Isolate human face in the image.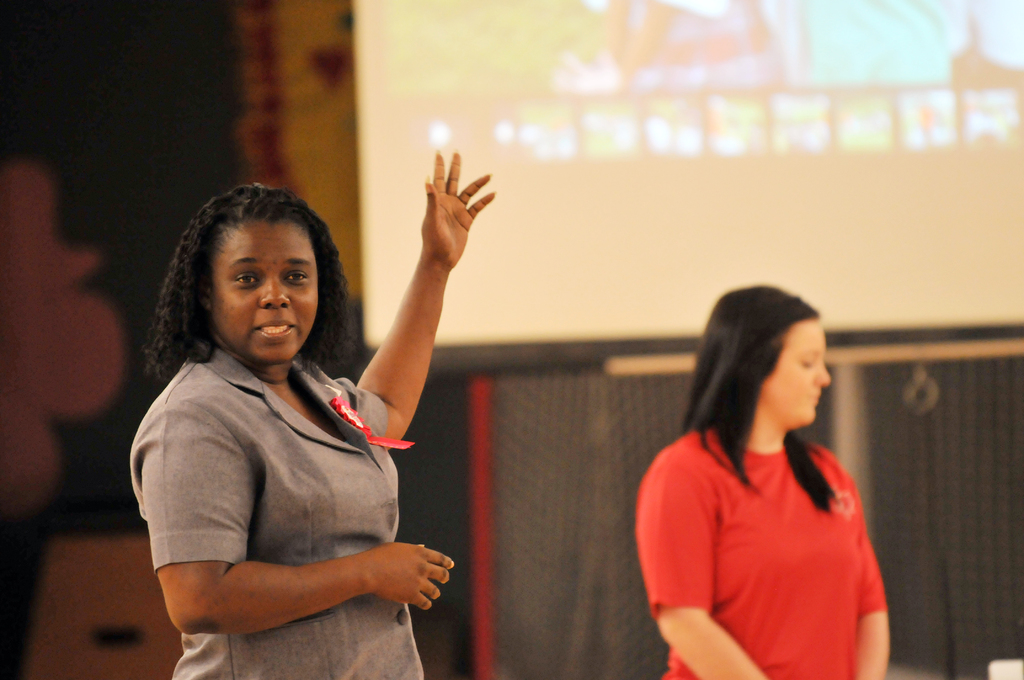
Isolated region: [762, 324, 829, 423].
